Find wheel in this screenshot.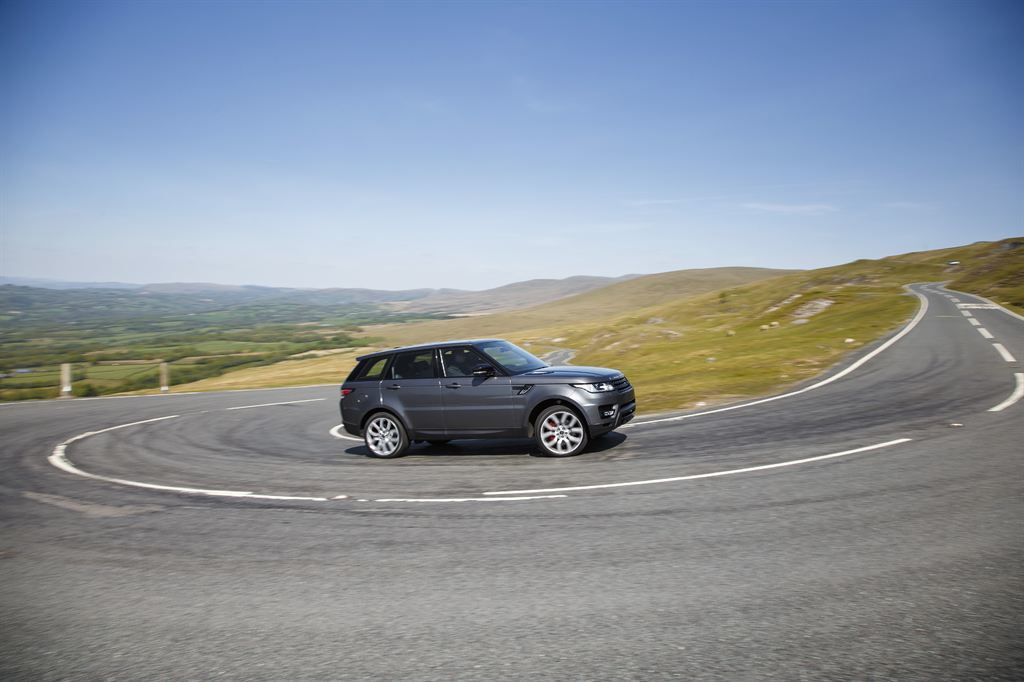
The bounding box for wheel is detection(361, 417, 404, 458).
